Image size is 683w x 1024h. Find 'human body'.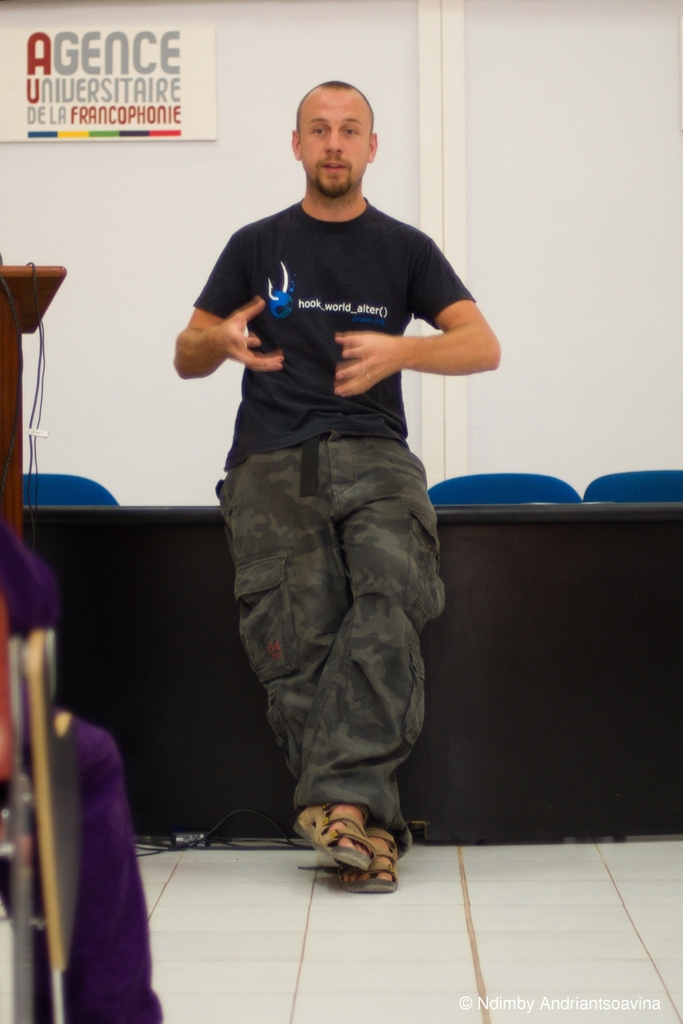
0 521 165 1023.
